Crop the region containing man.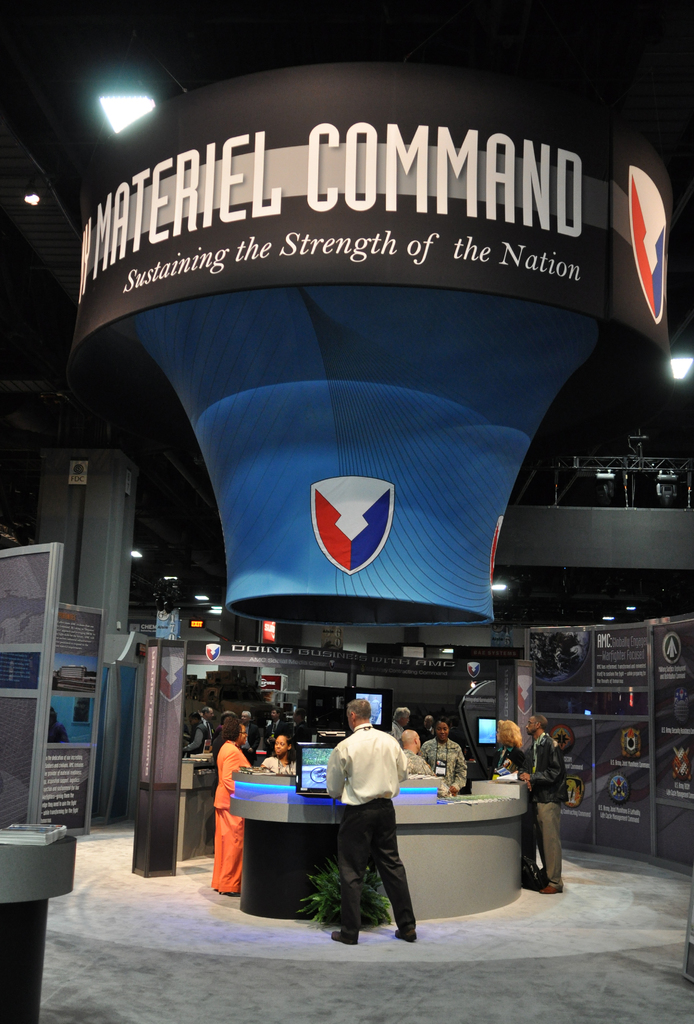
Crop region: x1=263 y1=709 x2=289 y2=753.
